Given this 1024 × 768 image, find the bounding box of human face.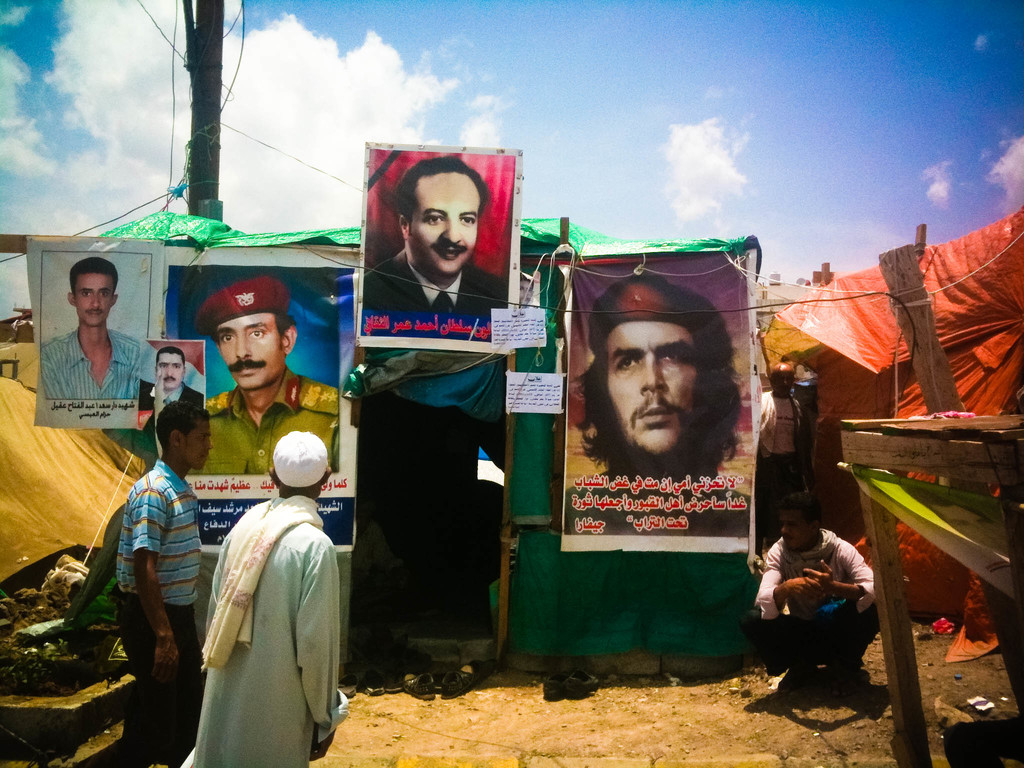
(x1=419, y1=172, x2=476, y2=273).
